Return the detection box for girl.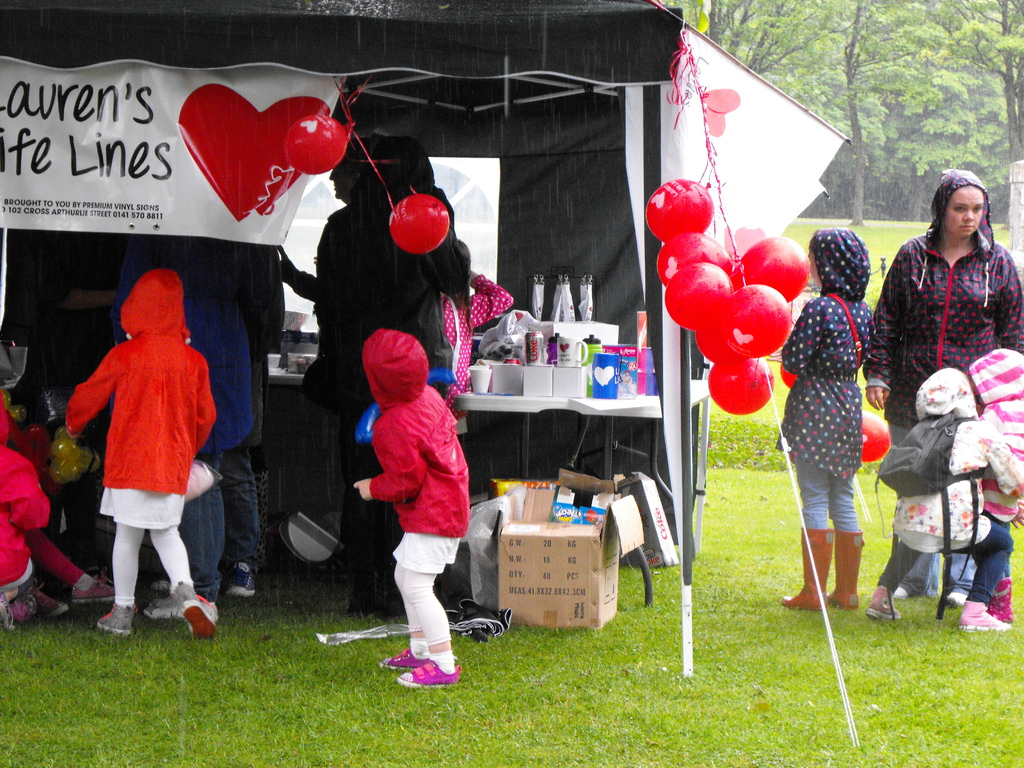
pyautogui.locateOnScreen(354, 331, 472, 688).
